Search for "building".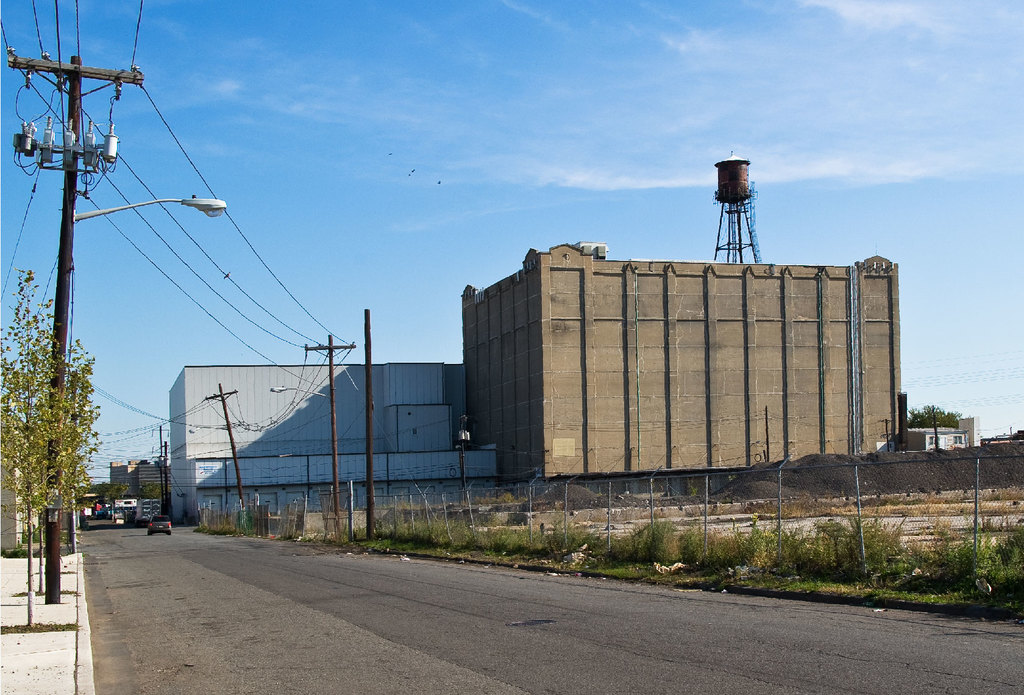
Found at (left=170, top=364, right=503, bottom=522).
